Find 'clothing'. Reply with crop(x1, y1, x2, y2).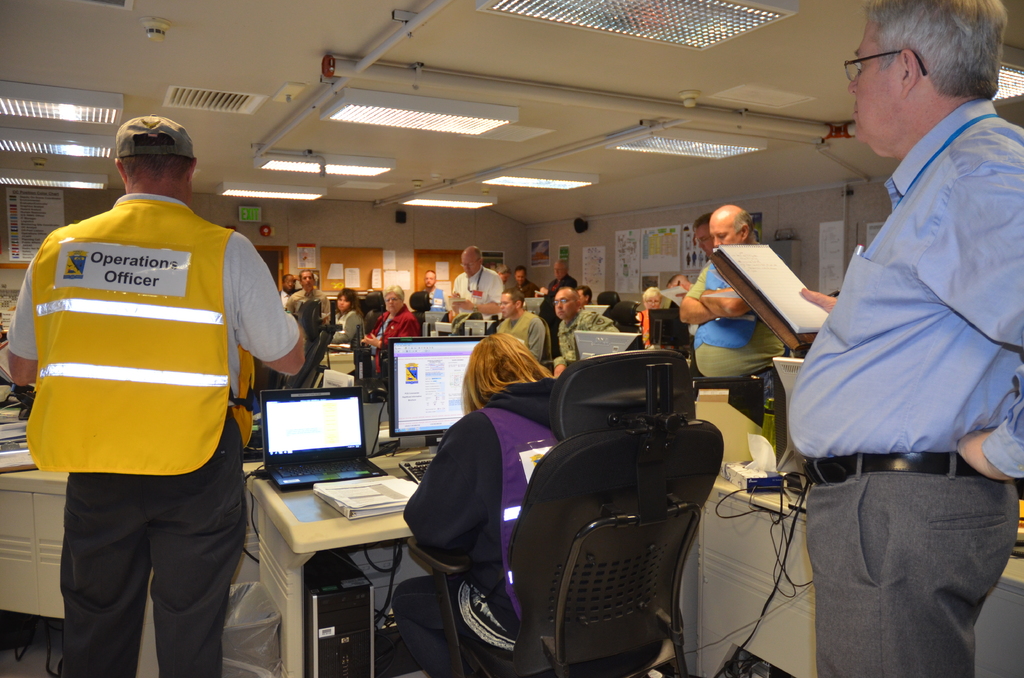
crop(509, 273, 538, 295).
